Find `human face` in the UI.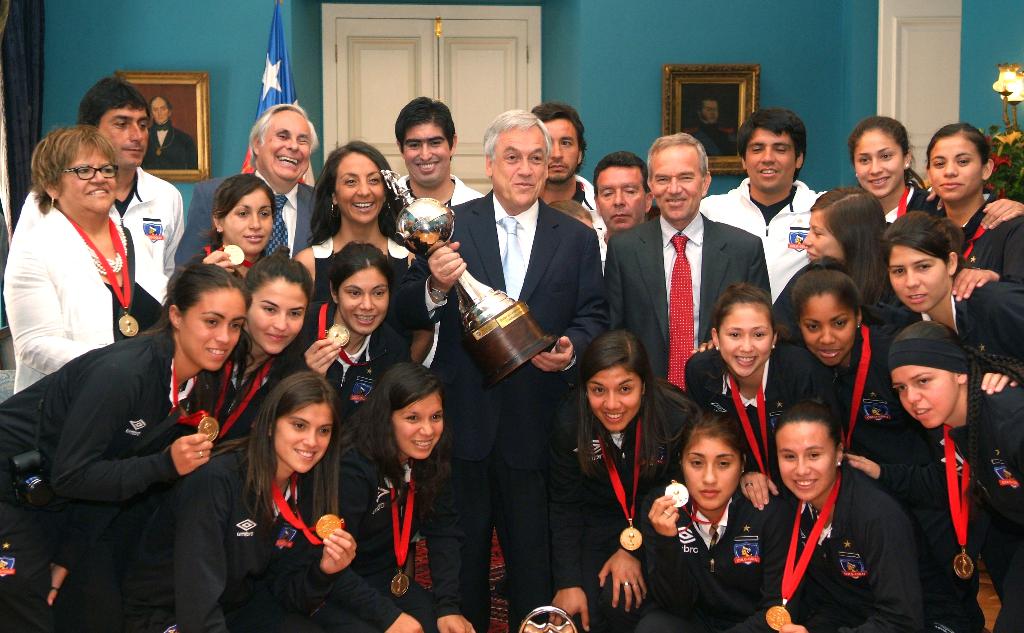
UI element at [773,426,836,500].
